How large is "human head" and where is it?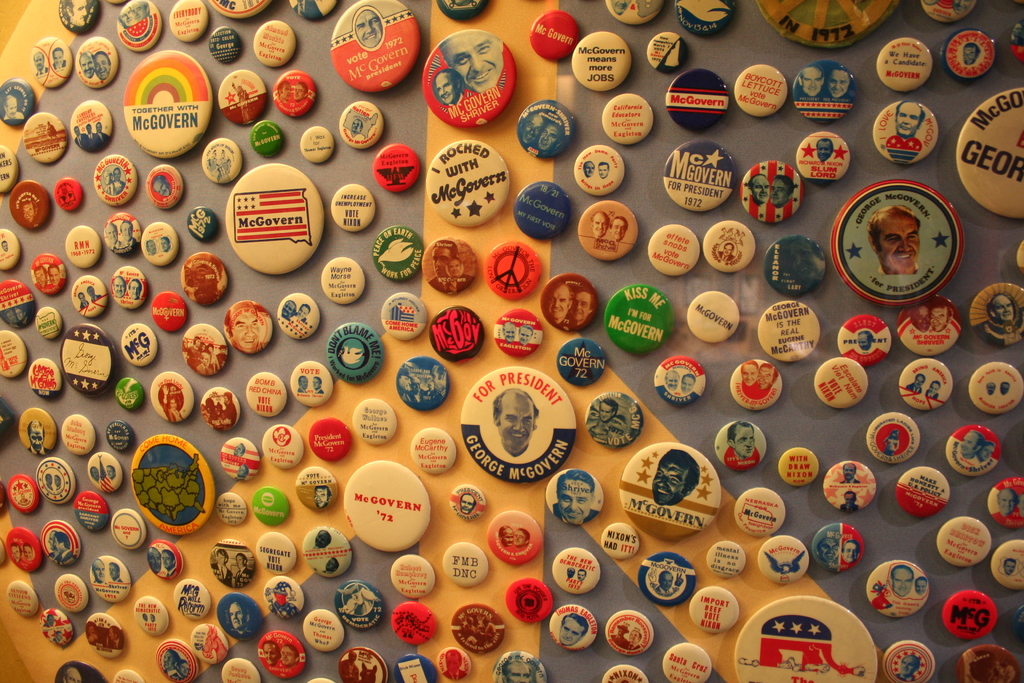
Bounding box: bbox(228, 598, 247, 631).
